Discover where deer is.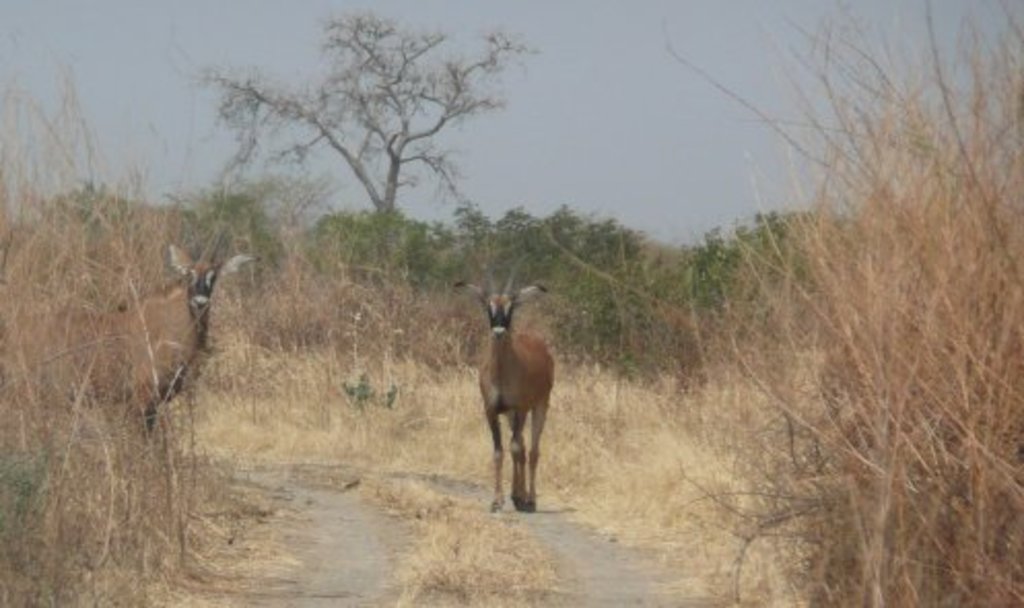
Discovered at bbox=(455, 286, 556, 511).
